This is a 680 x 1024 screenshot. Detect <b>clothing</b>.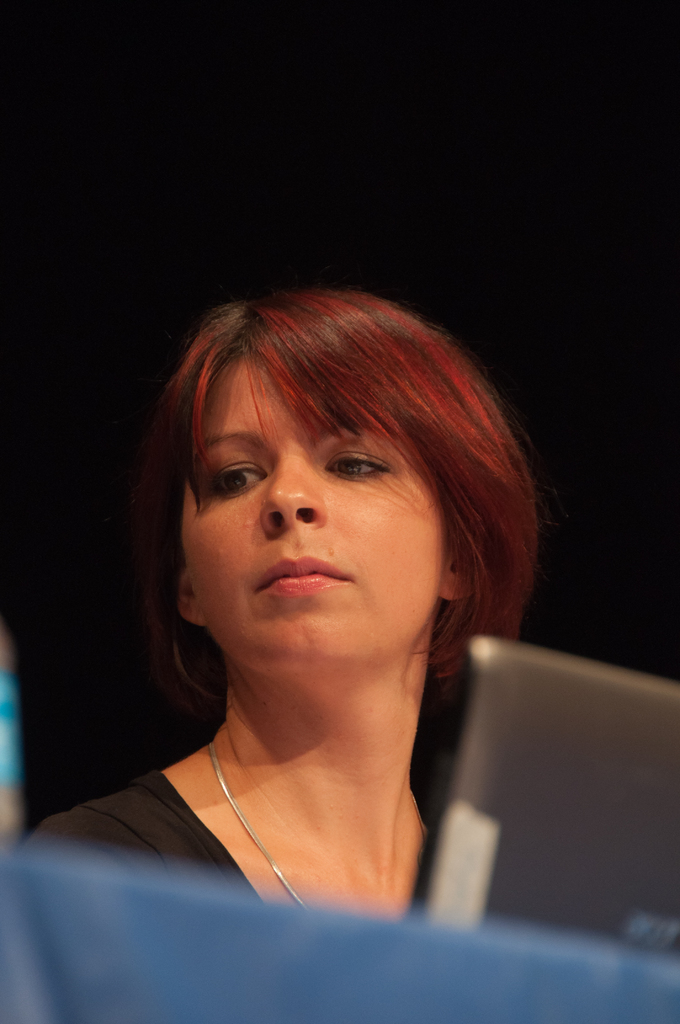
left=31, top=770, right=264, bottom=900.
